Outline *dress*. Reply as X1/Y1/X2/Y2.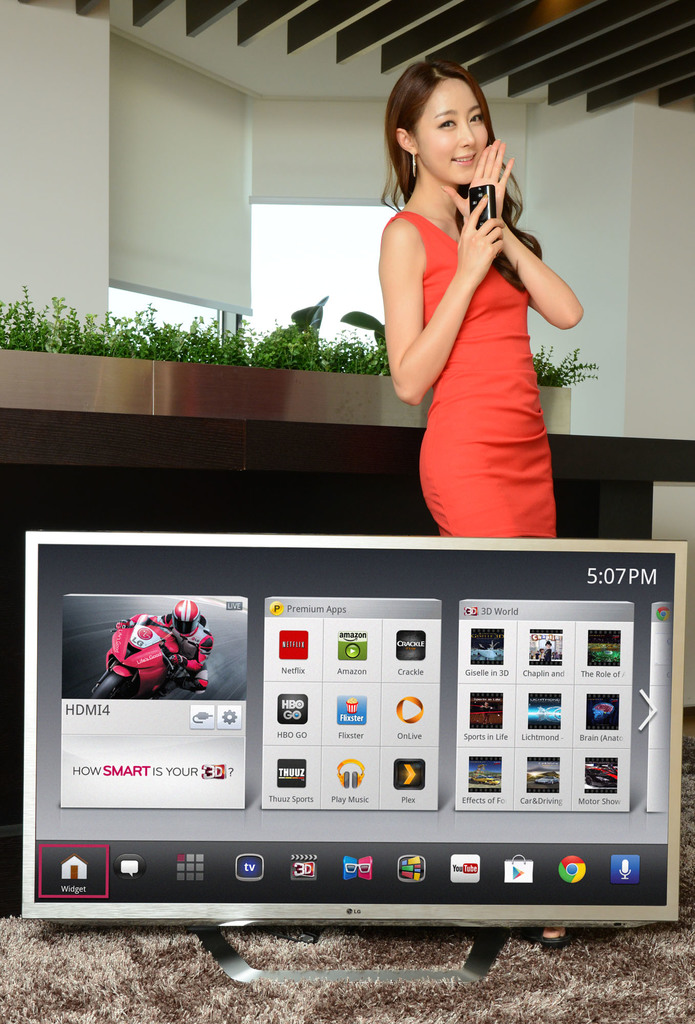
380/211/560/533.
